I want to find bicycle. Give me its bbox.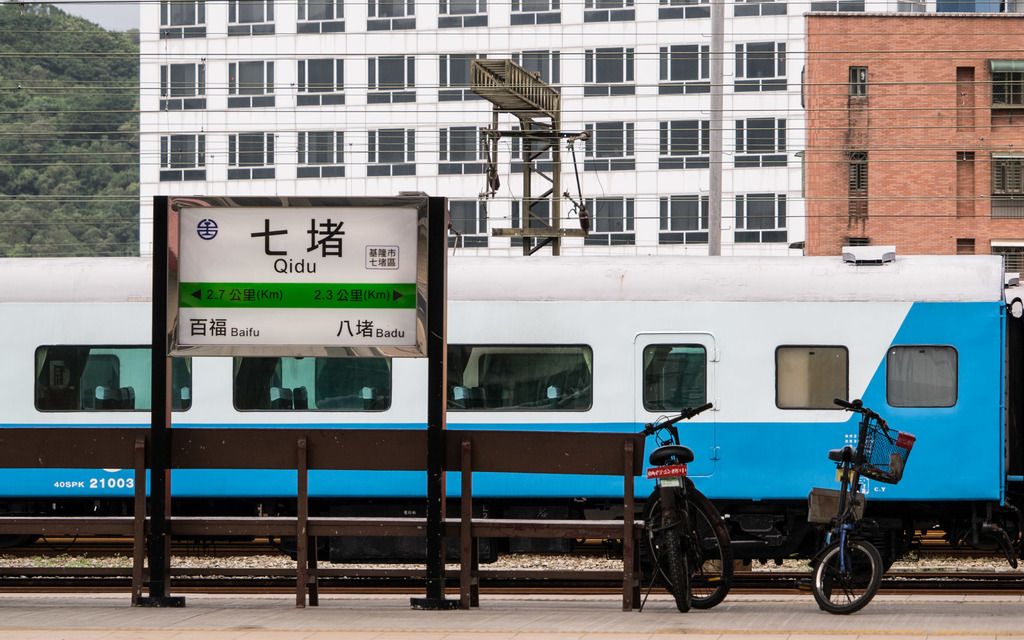
[x1=803, y1=399, x2=915, y2=615].
